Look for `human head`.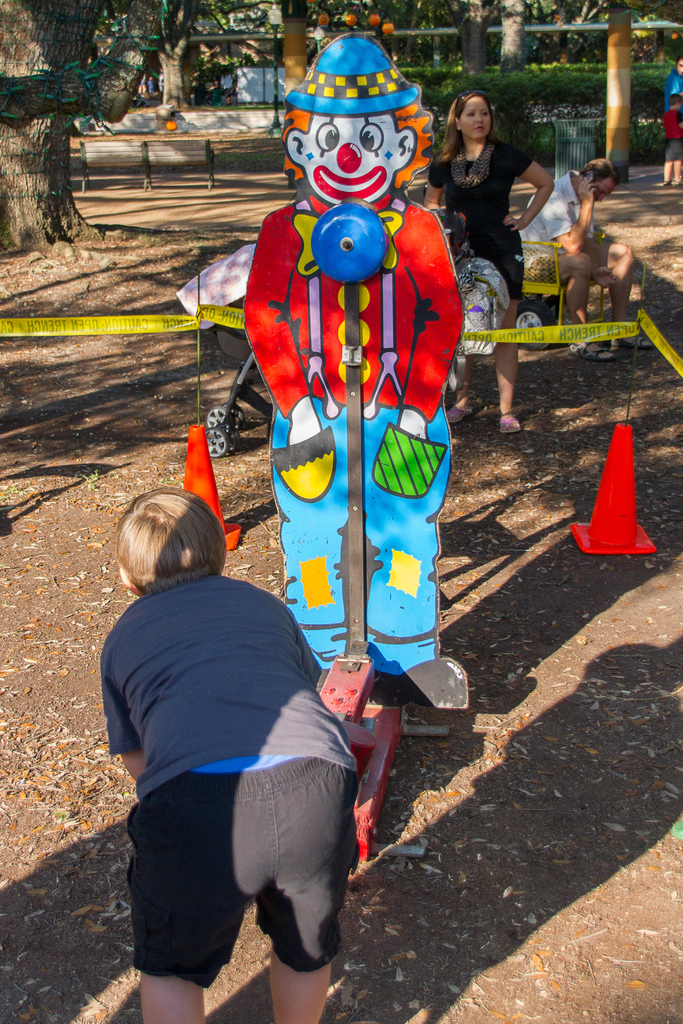
Found: <bbox>460, 85, 497, 148</bbox>.
